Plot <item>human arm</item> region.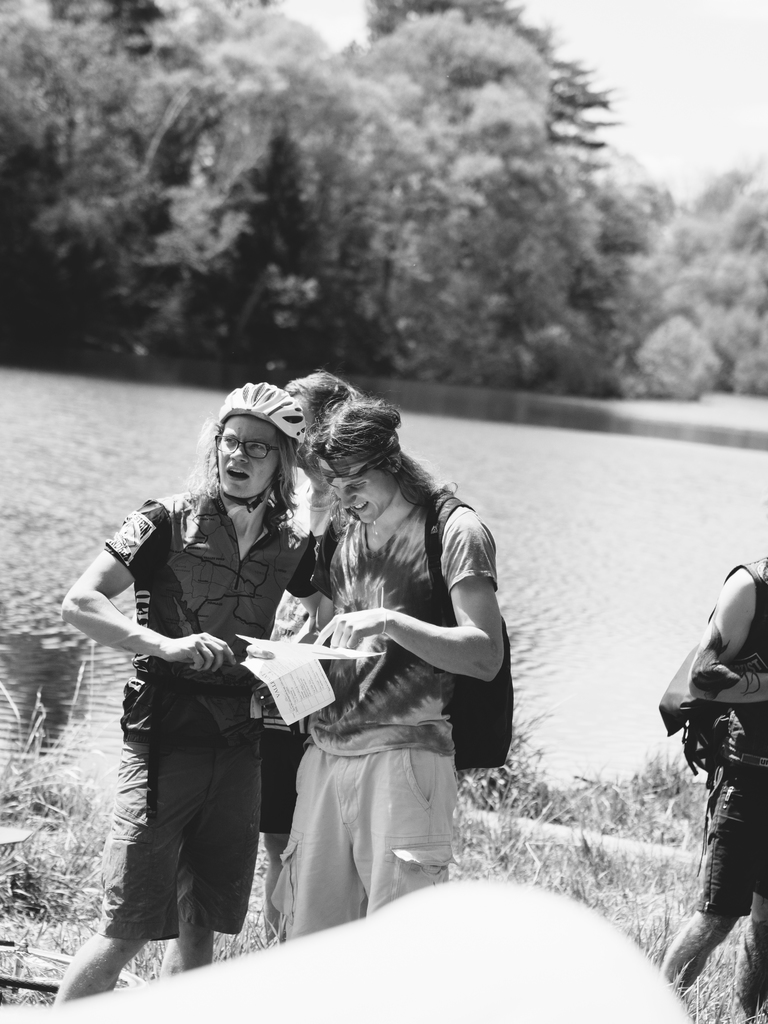
Plotted at detection(282, 533, 338, 600).
